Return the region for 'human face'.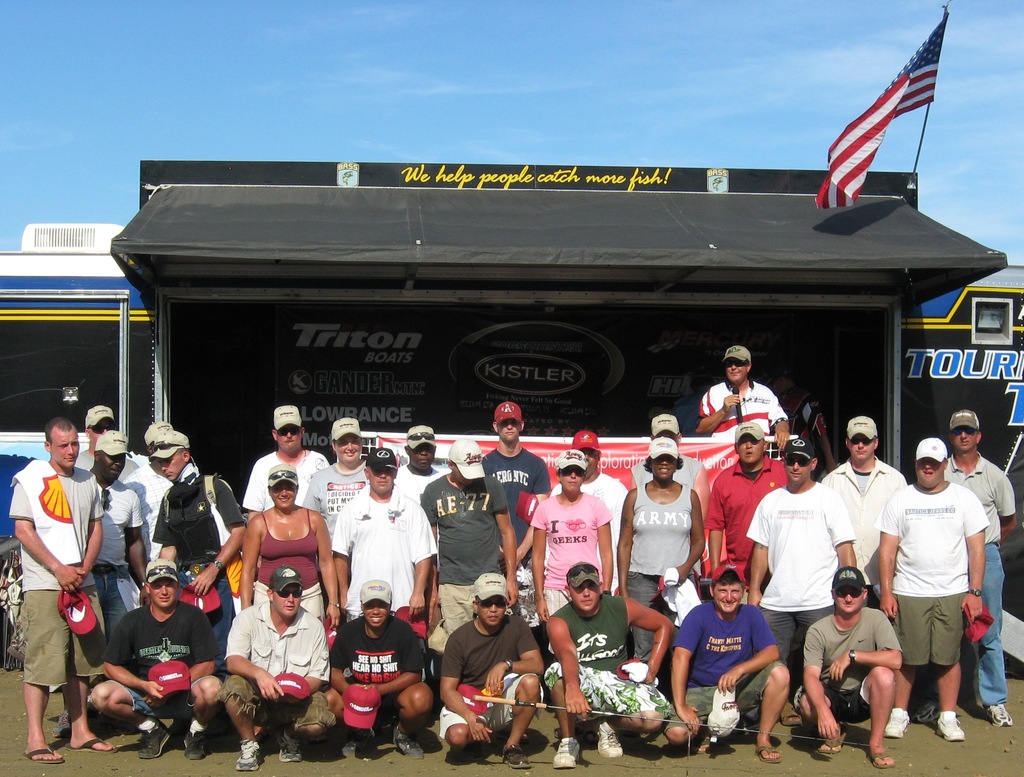
[785, 455, 812, 486].
